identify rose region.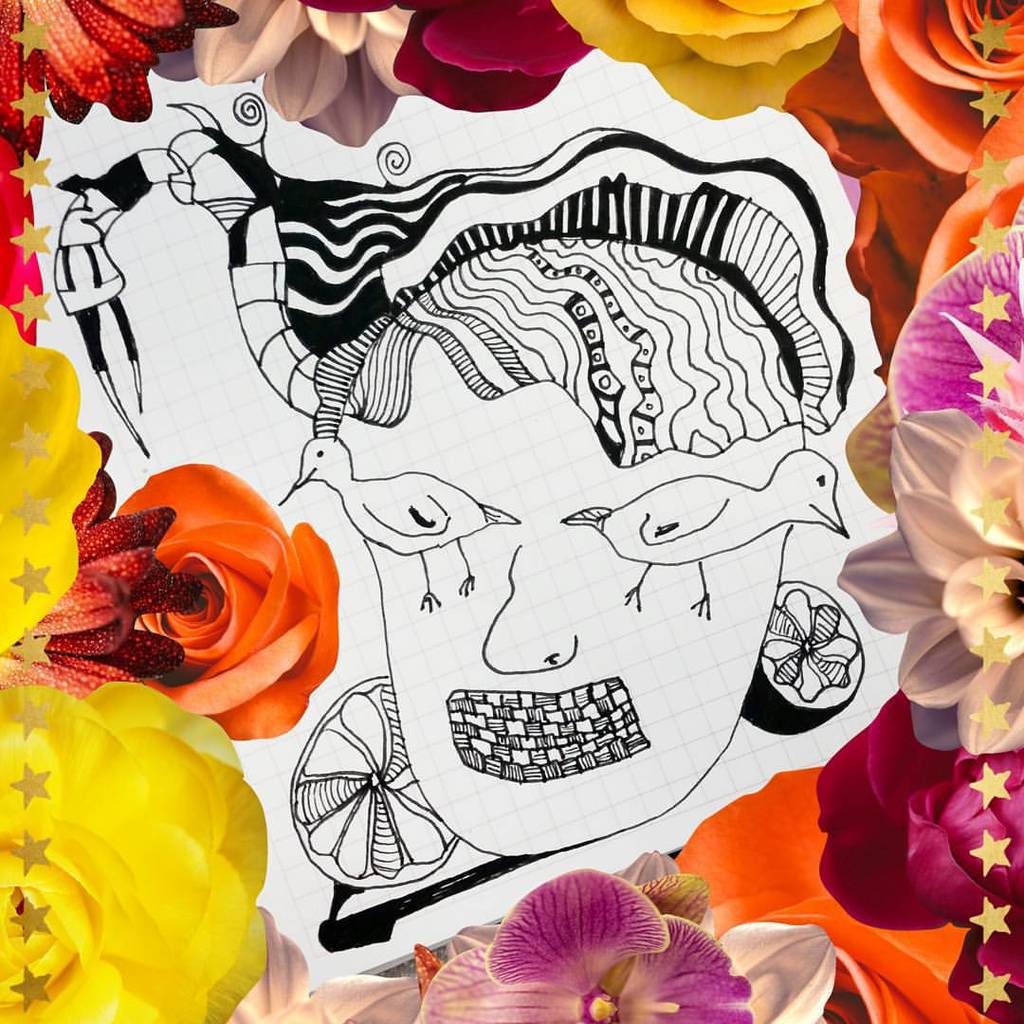
Region: box(0, 675, 271, 1023).
